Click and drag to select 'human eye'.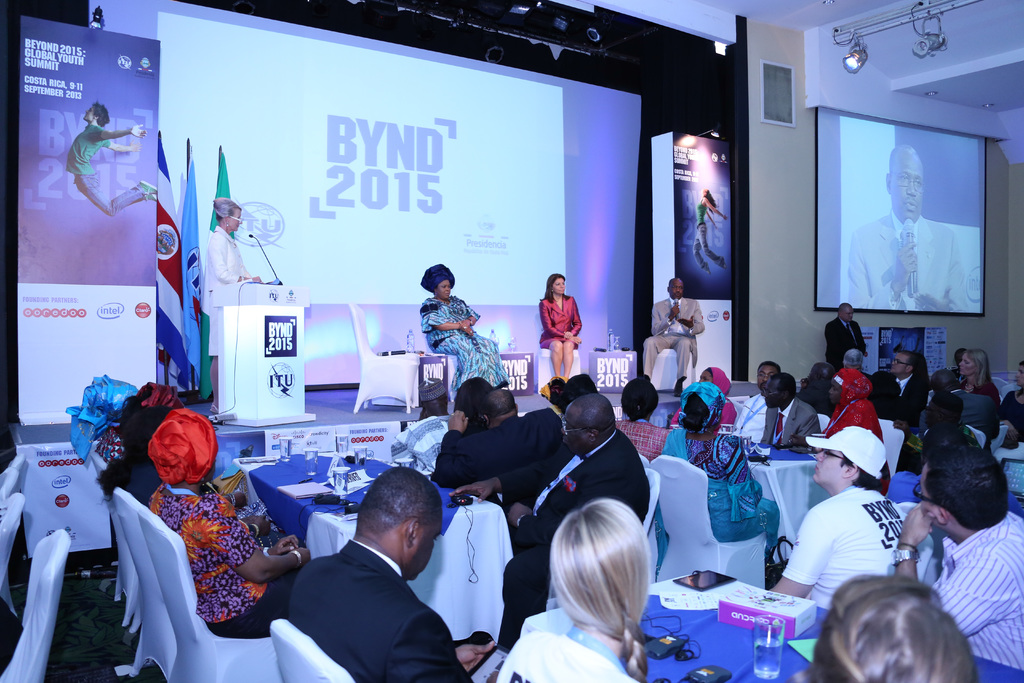
Selection: 1020, 368, 1022, 374.
